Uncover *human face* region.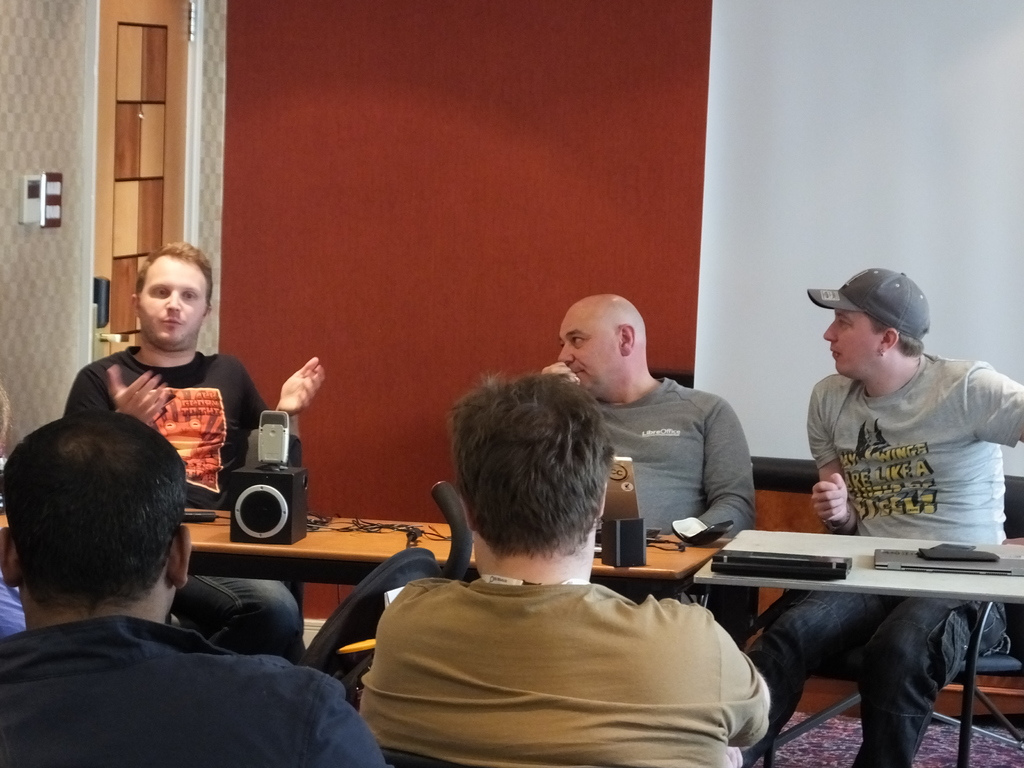
Uncovered: left=820, top=311, right=877, bottom=377.
